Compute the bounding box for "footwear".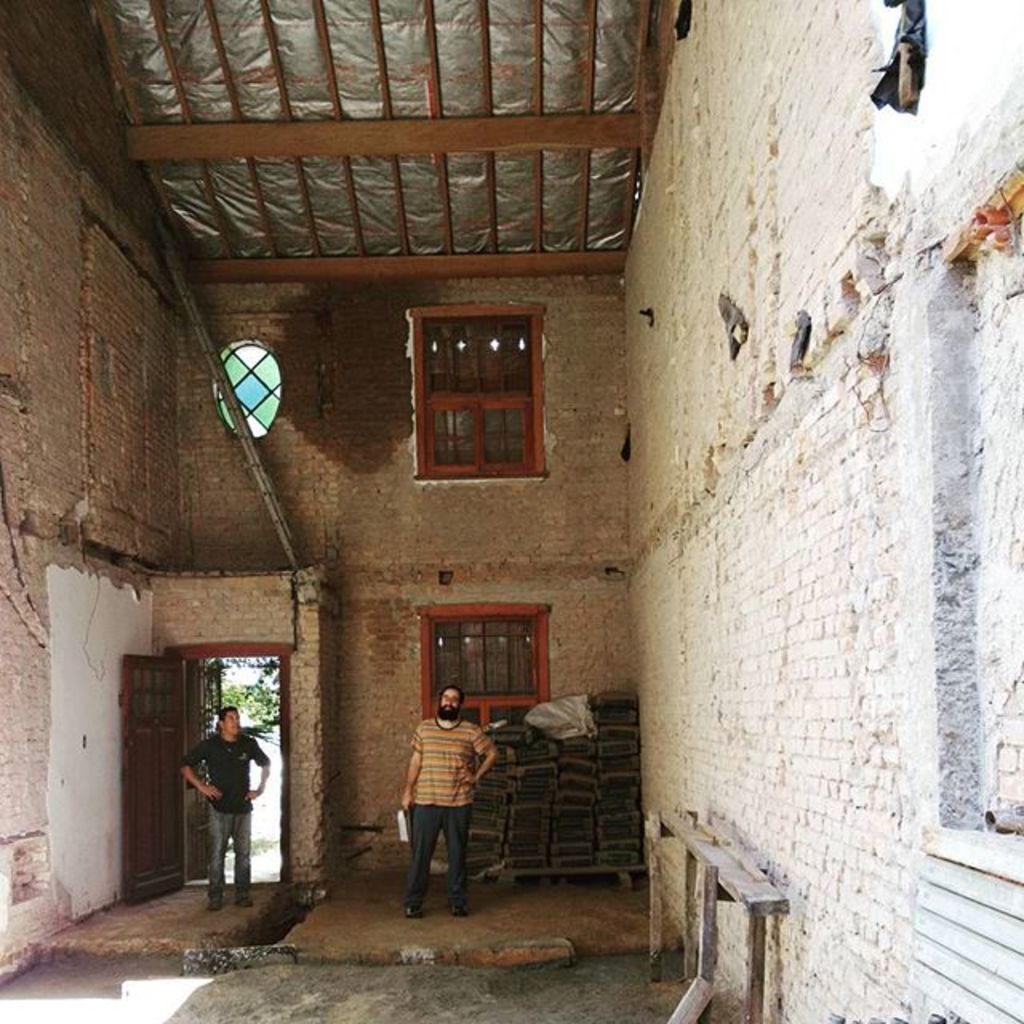
403:902:424:918.
